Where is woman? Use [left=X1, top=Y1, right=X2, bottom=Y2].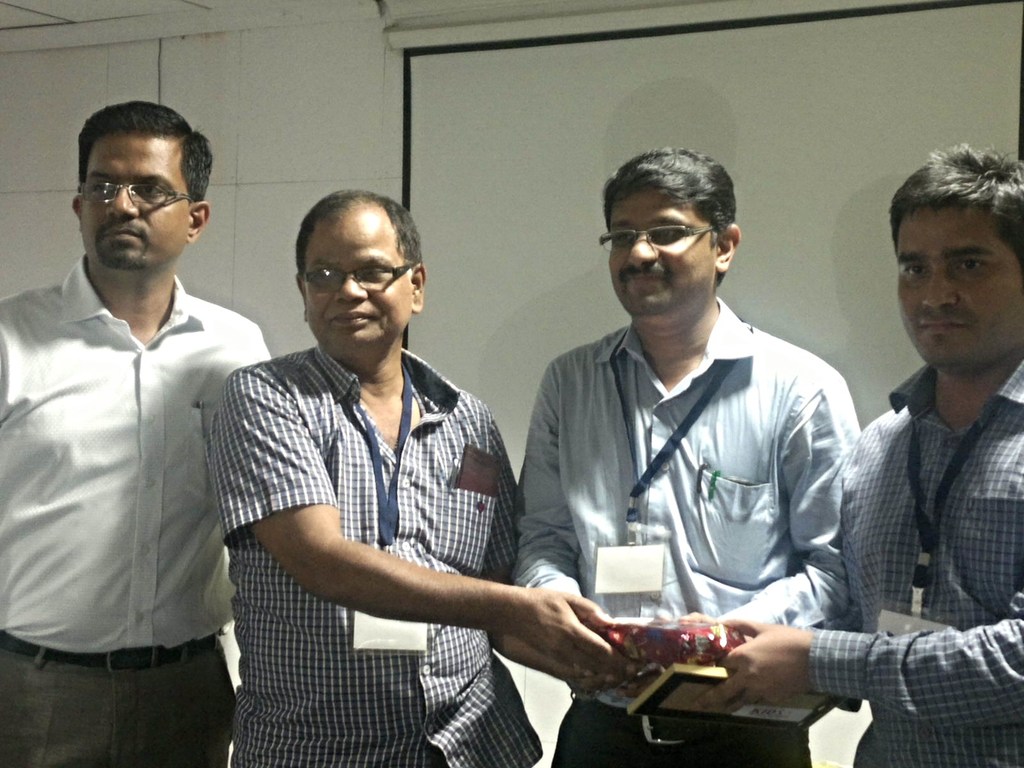
[left=185, top=196, right=582, bottom=747].
